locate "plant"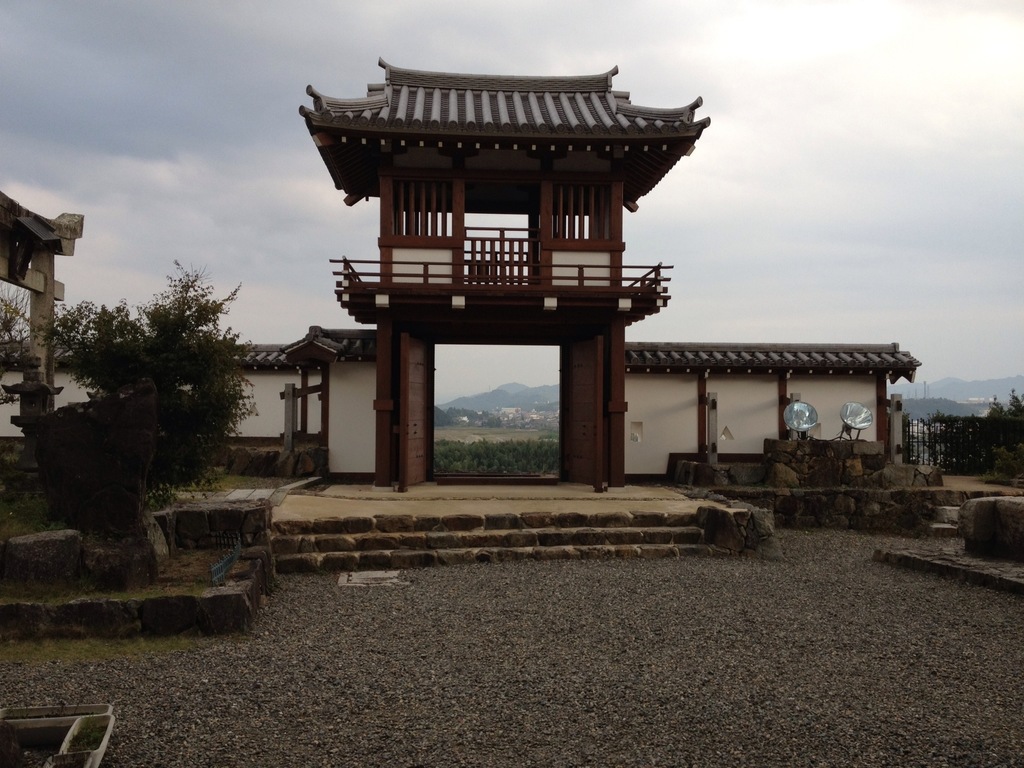
[982, 449, 1023, 490]
